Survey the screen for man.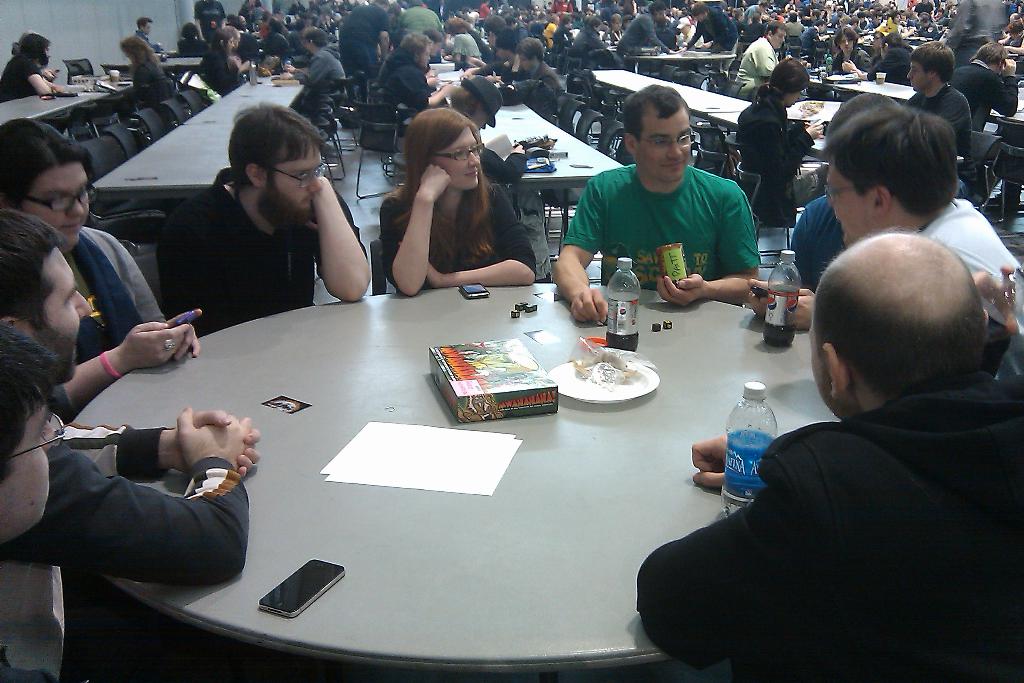
Survey found: crop(0, 207, 250, 682).
